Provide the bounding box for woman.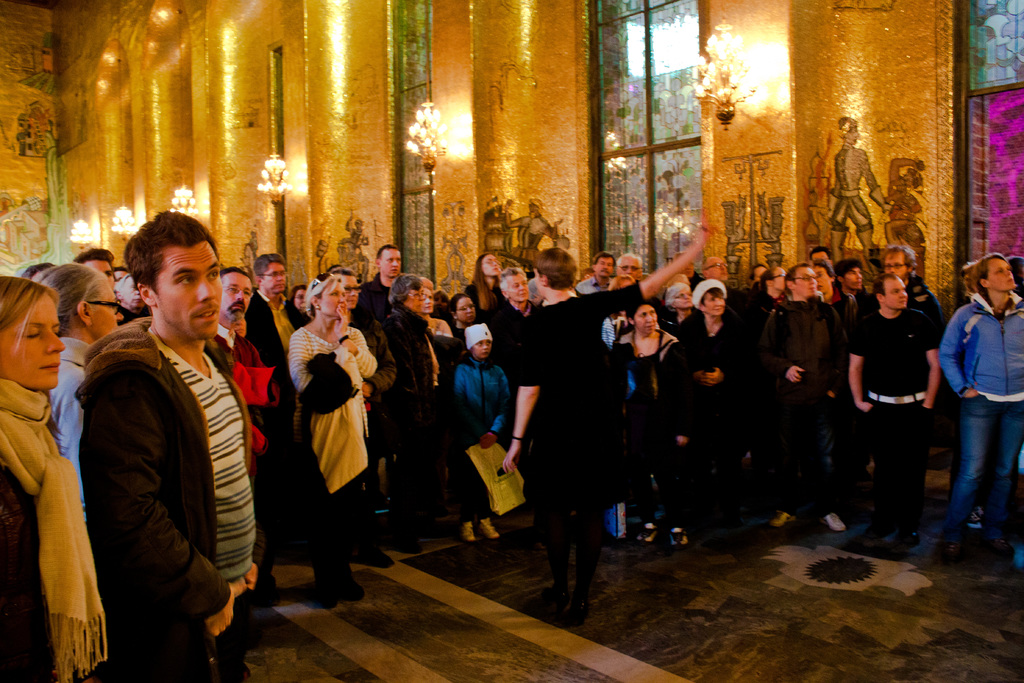
(673, 274, 750, 529).
